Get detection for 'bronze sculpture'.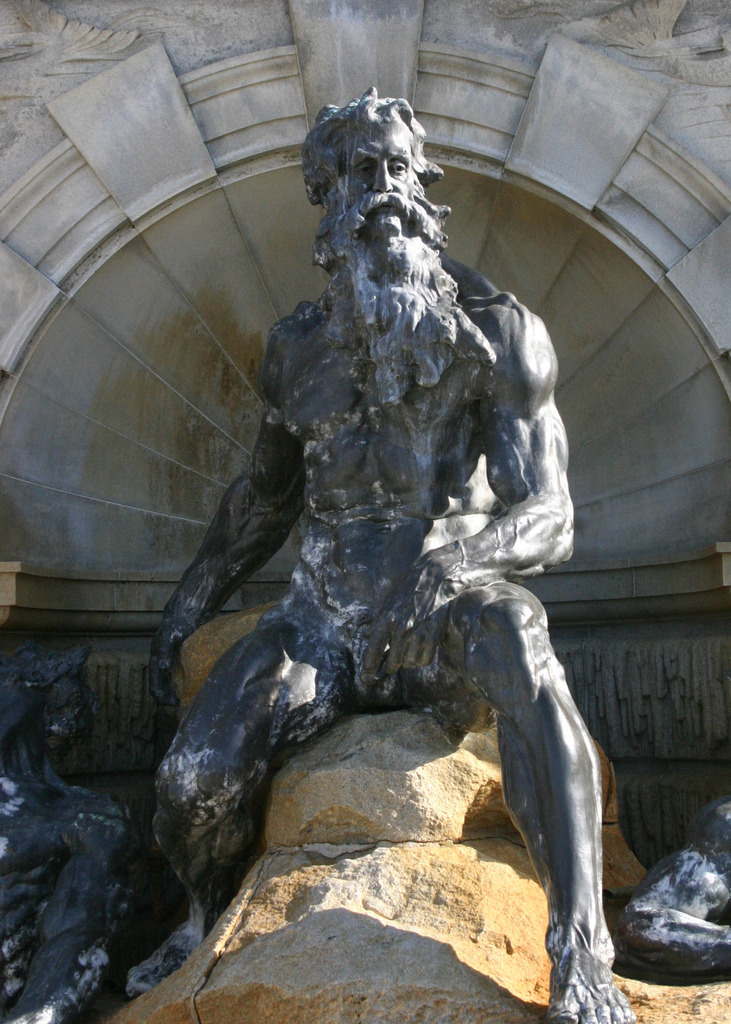
Detection: region(0, 630, 141, 1022).
